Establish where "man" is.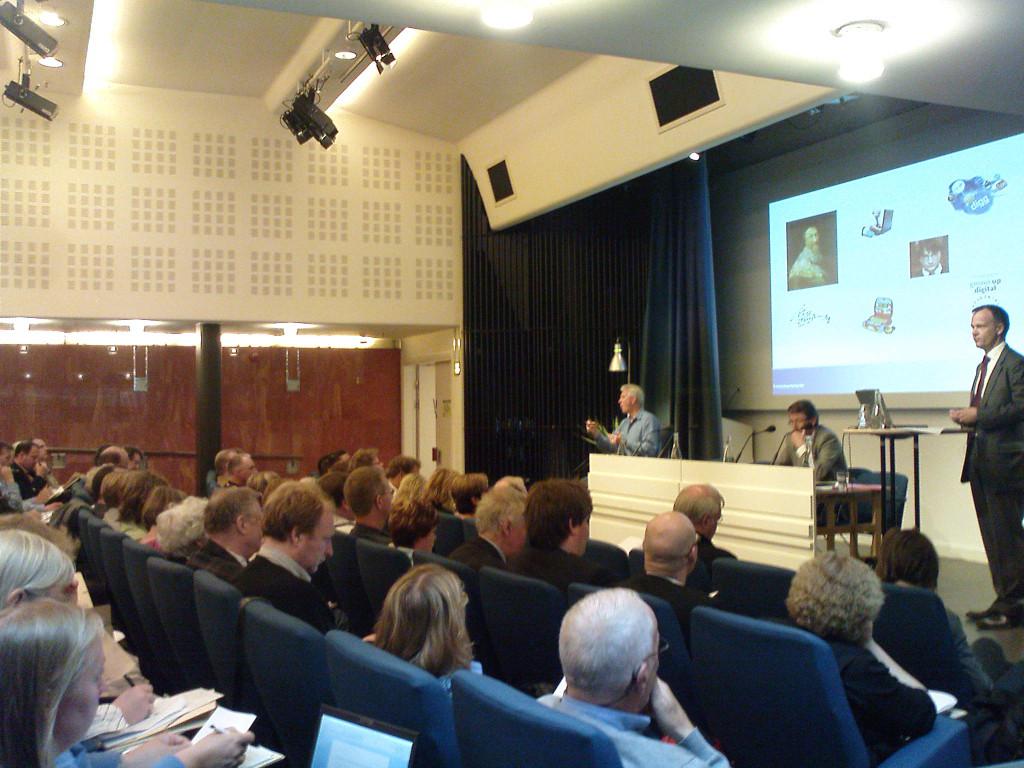
Established at (x1=180, y1=487, x2=259, y2=580).
